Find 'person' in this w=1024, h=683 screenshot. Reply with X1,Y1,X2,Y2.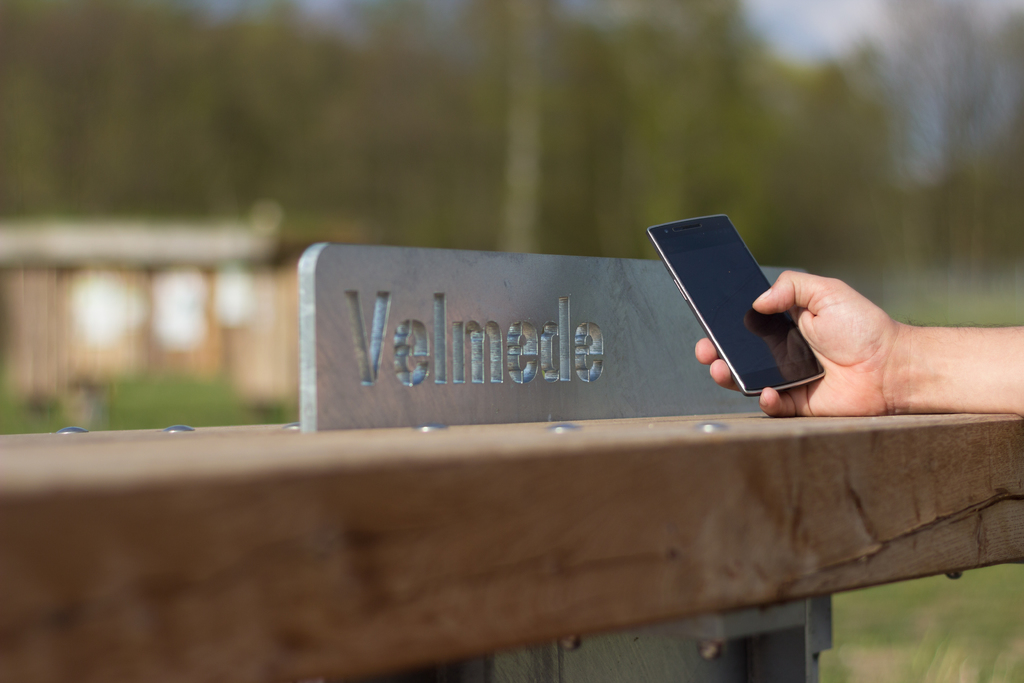
717,183,1012,436.
